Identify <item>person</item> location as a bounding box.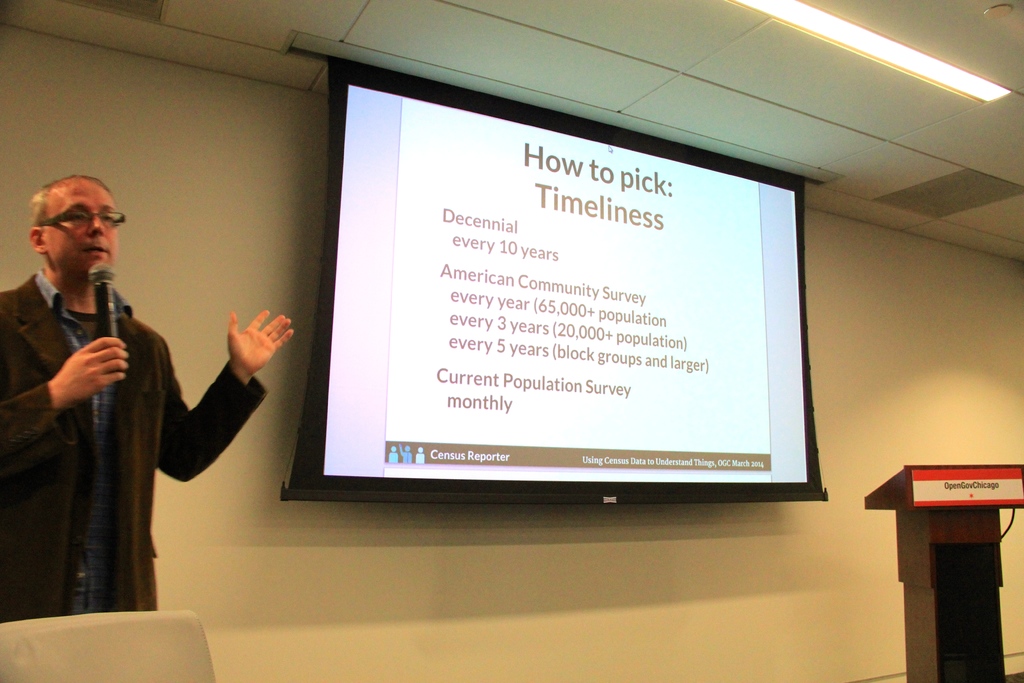
0/170/299/625.
